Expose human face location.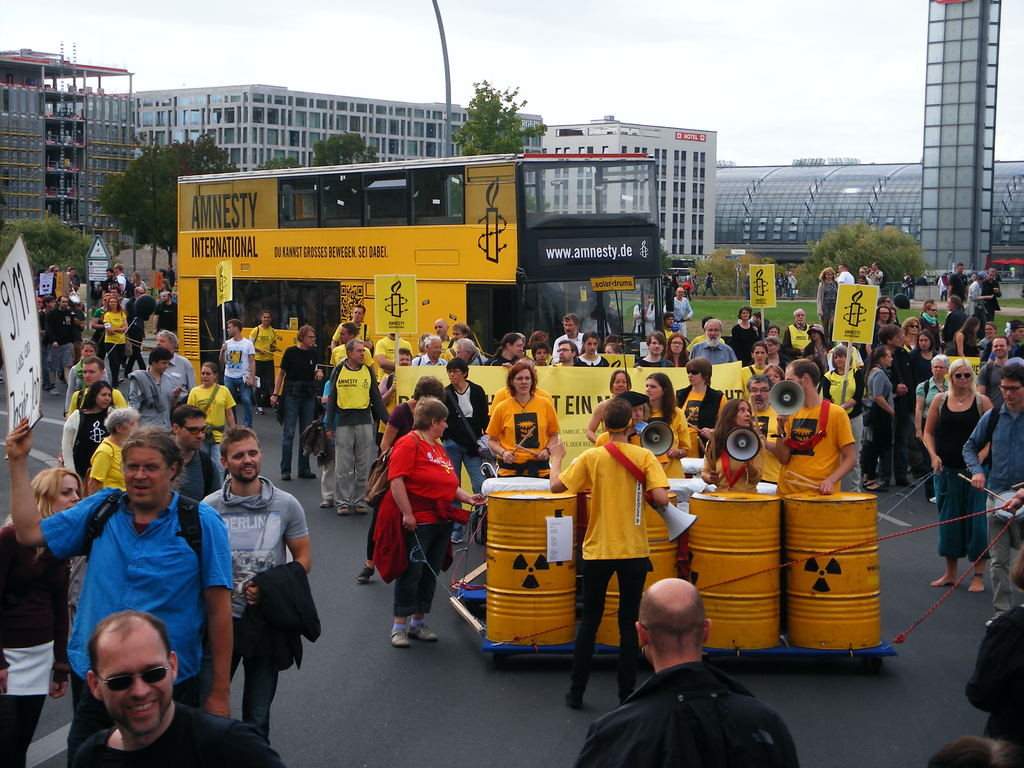
Exposed at 227:322:235:337.
